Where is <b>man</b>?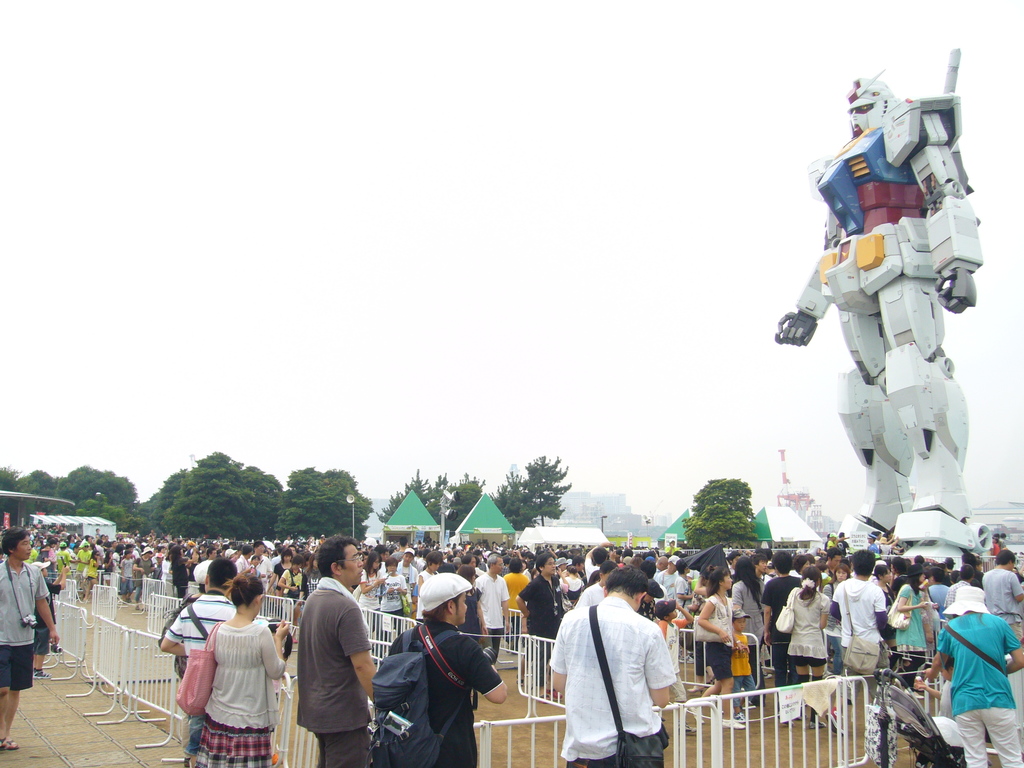
crop(750, 551, 771, 581).
